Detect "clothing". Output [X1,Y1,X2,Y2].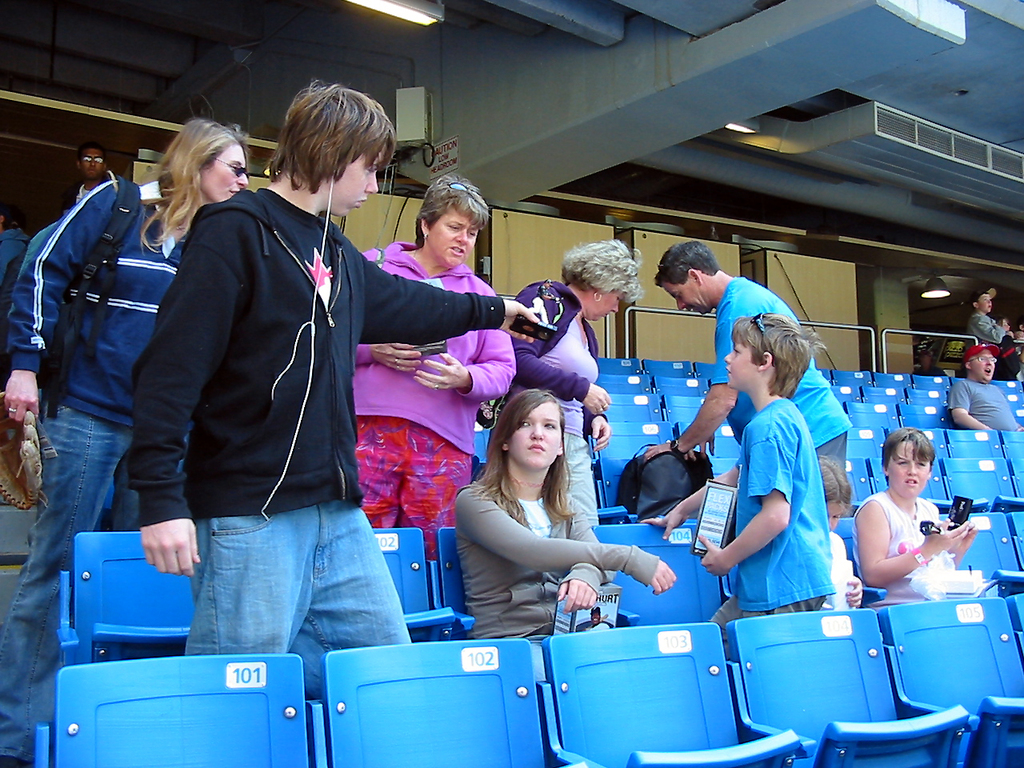
[456,480,666,646].
